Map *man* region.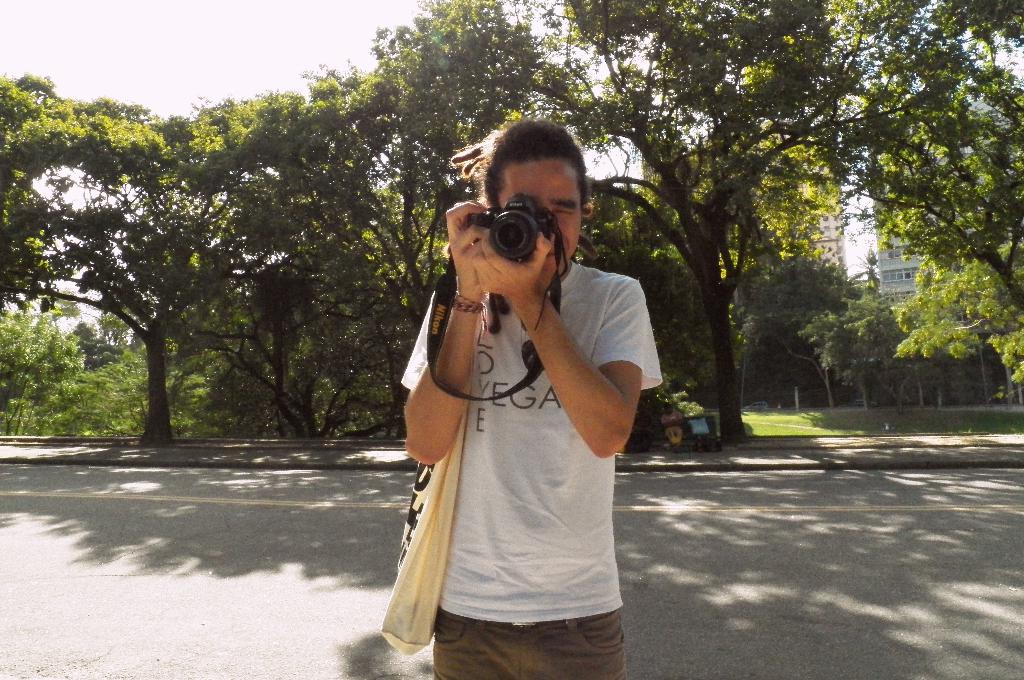
Mapped to 378,102,670,679.
